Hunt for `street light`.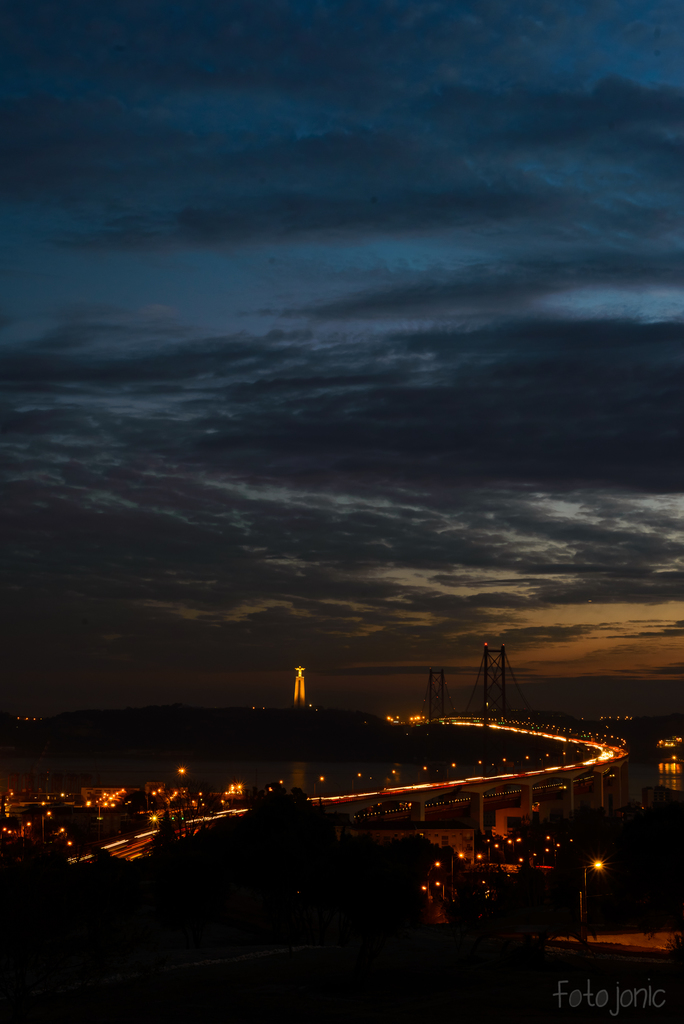
Hunted down at rect(43, 810, 48, 844).
